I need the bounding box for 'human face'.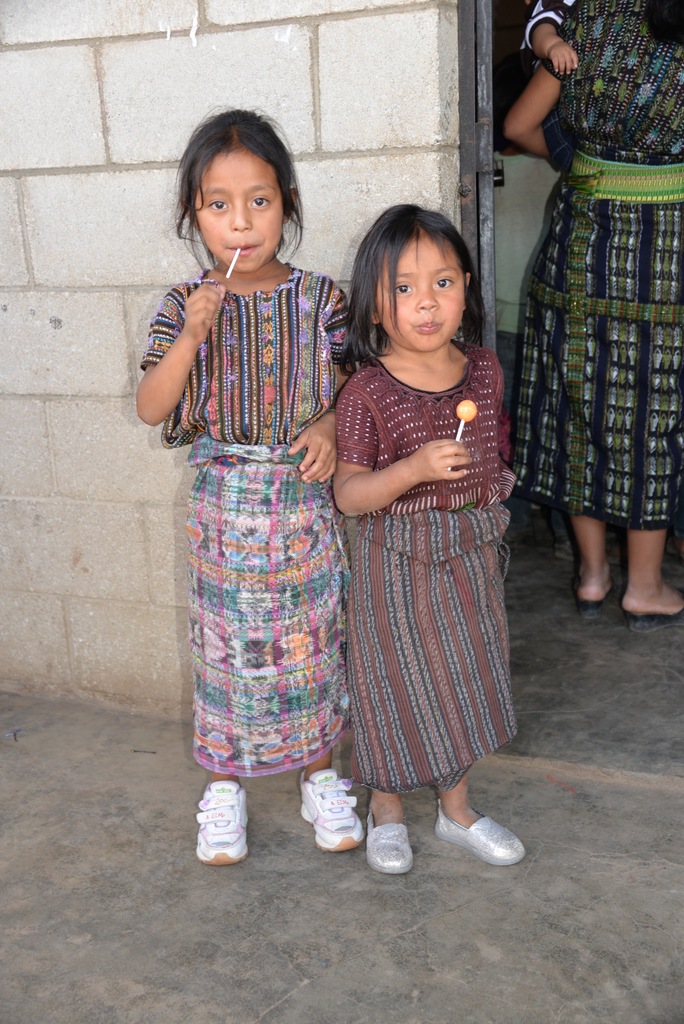
Here it is: crop(193, 145, 281, 267).
